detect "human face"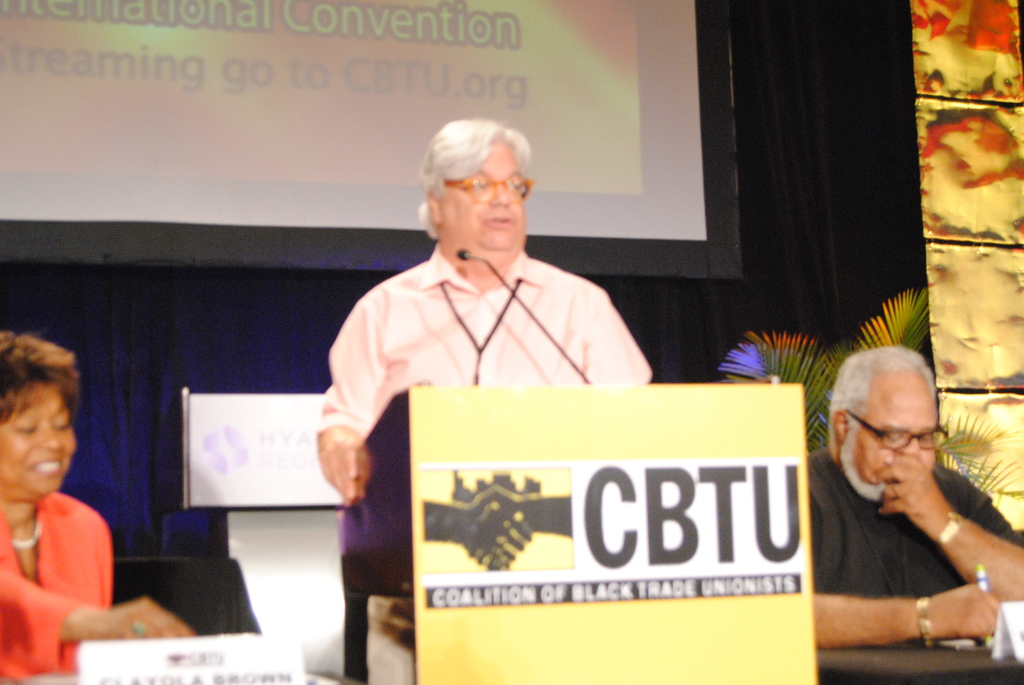
0,381,77,494
